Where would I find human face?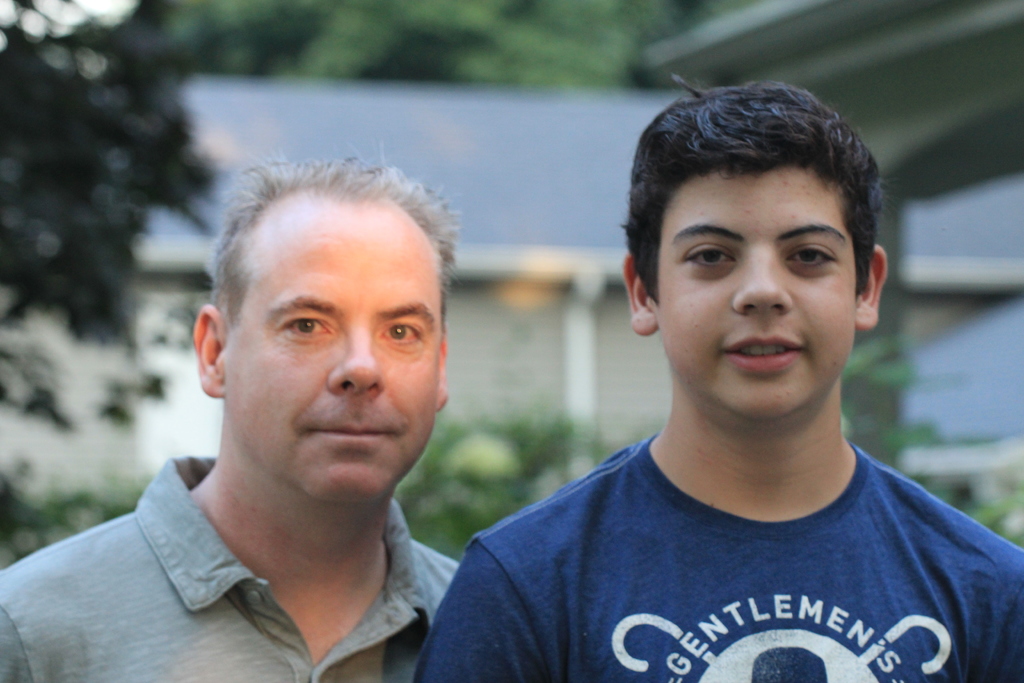
At (x1=227, y1=224, x2=441, y2=500).
